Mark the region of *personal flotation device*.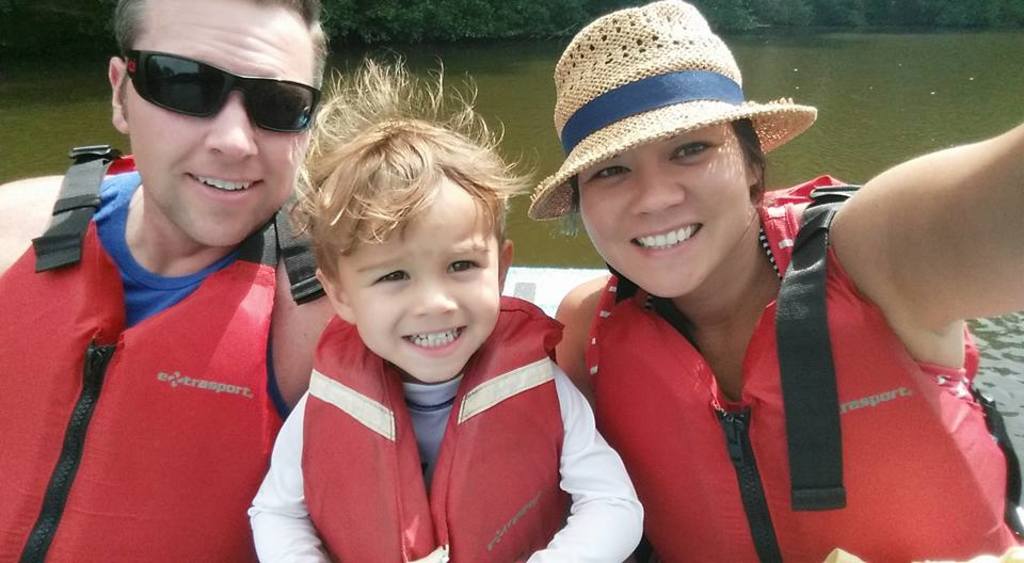
Region: [x1=0, y1=143, x2=321, y2=562].
